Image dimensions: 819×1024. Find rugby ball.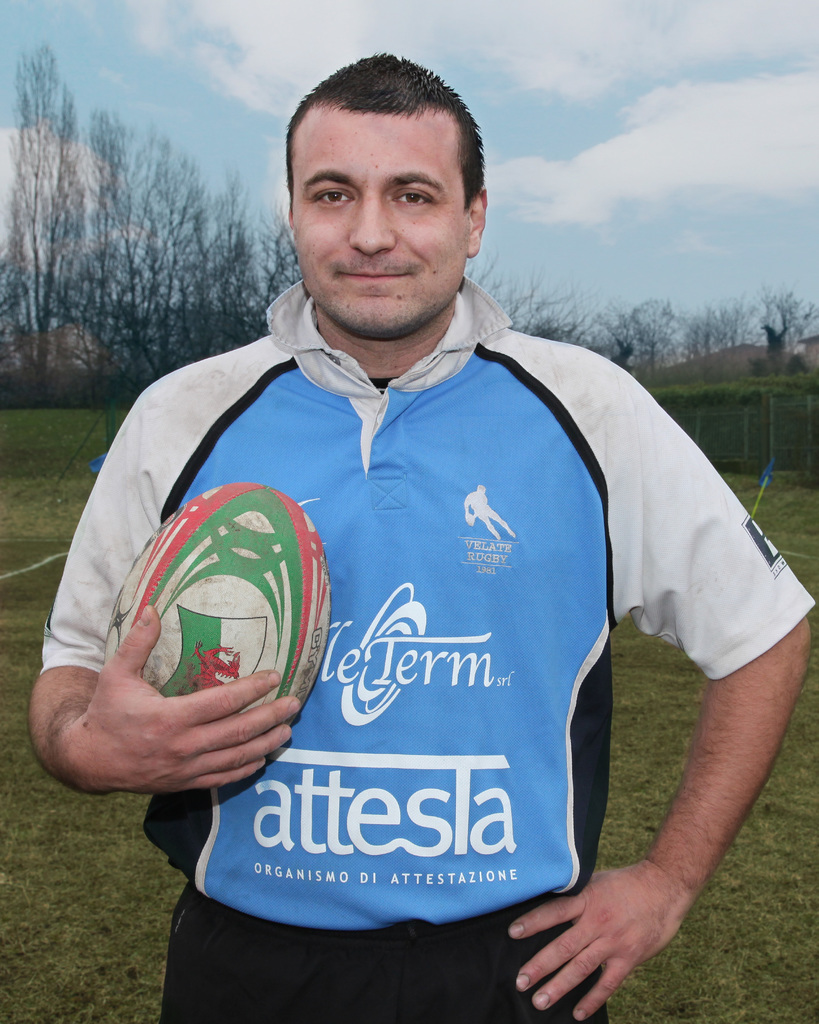
crop(103, 476, 331, 730).
